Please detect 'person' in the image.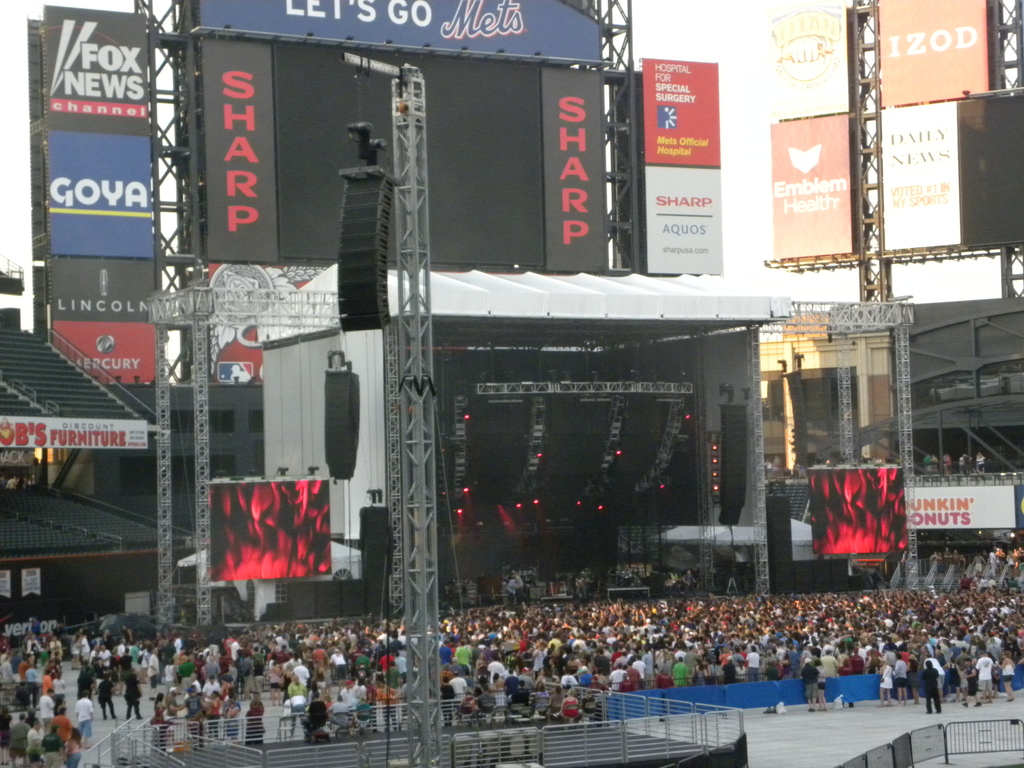
BBox(94, 673, 115, 718).
